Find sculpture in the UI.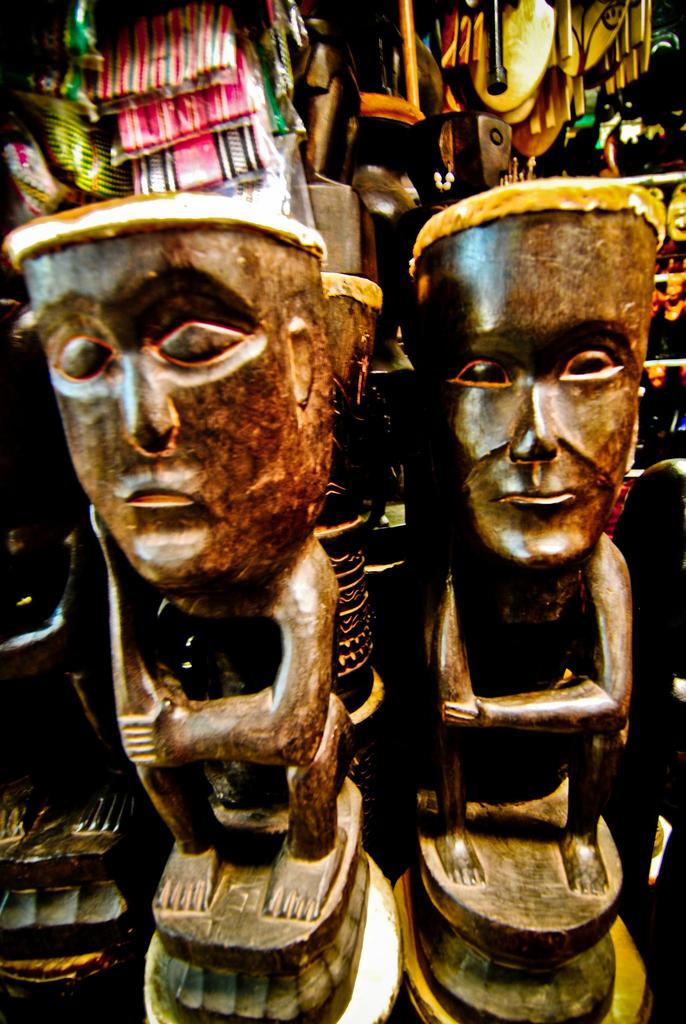
UI element at pyautogui.locateOnScreen(16, 159, 415, 1008).
